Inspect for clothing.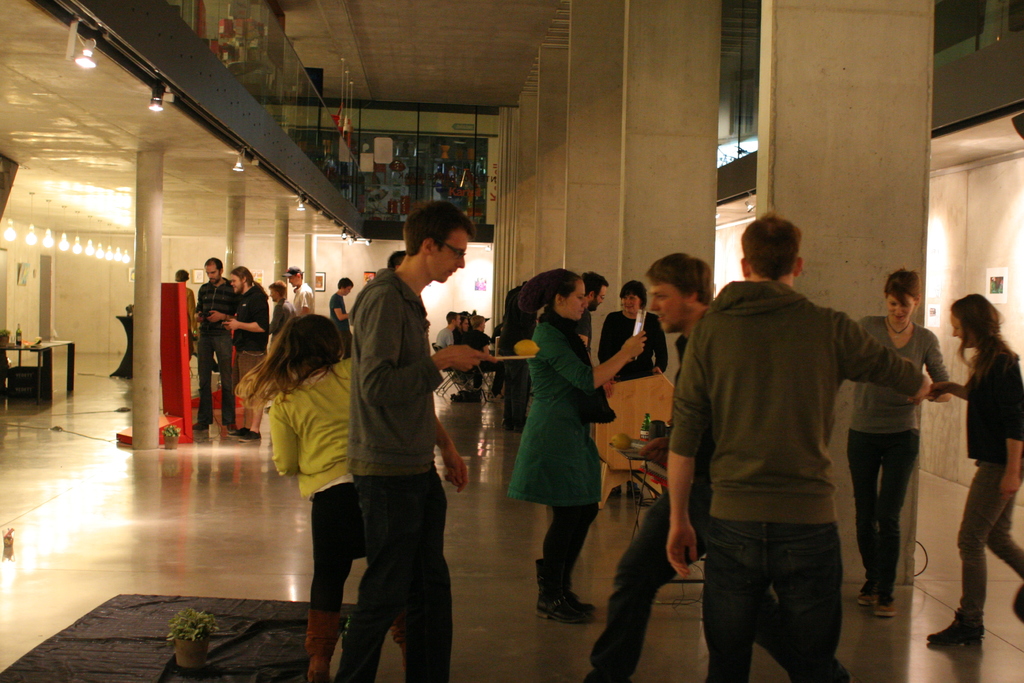
Inspection: box=[310, 478, 360, 659].
